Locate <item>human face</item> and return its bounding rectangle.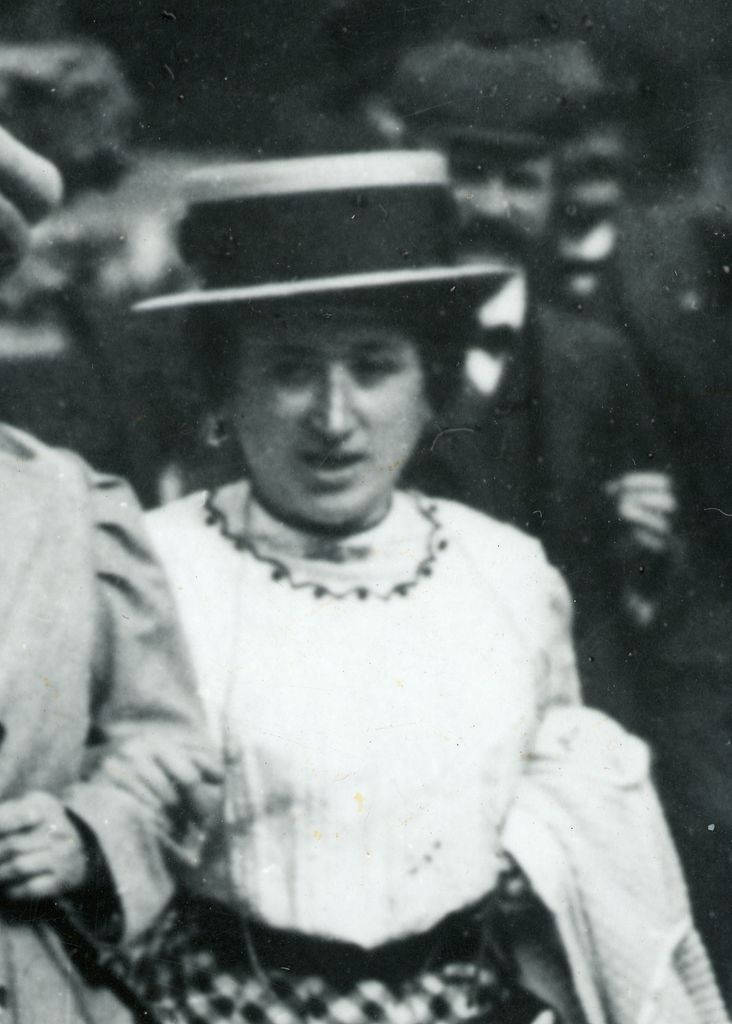
441 144 563 294.
